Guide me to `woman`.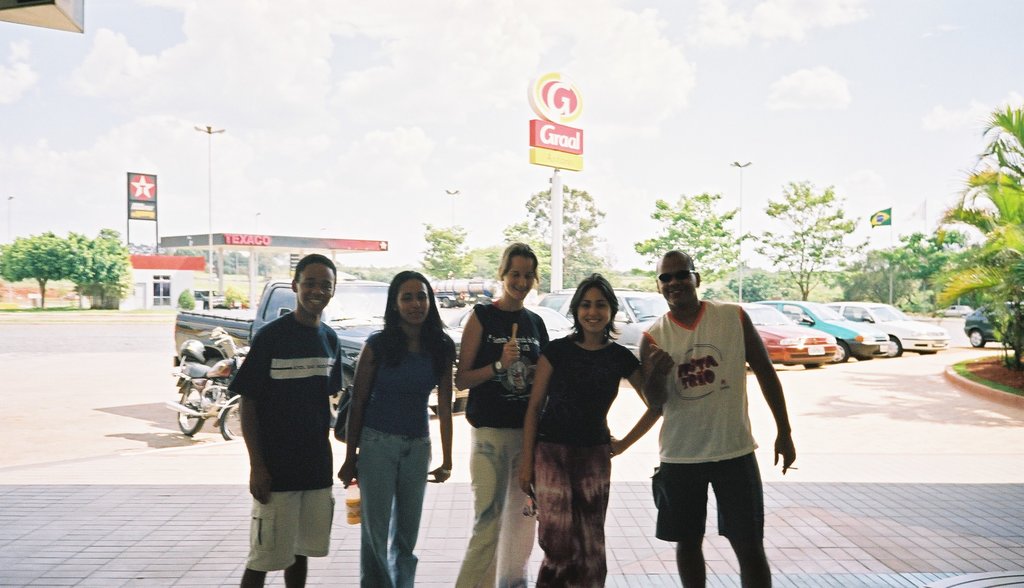
Guidance: bbox(340, 270, 454, 587).
